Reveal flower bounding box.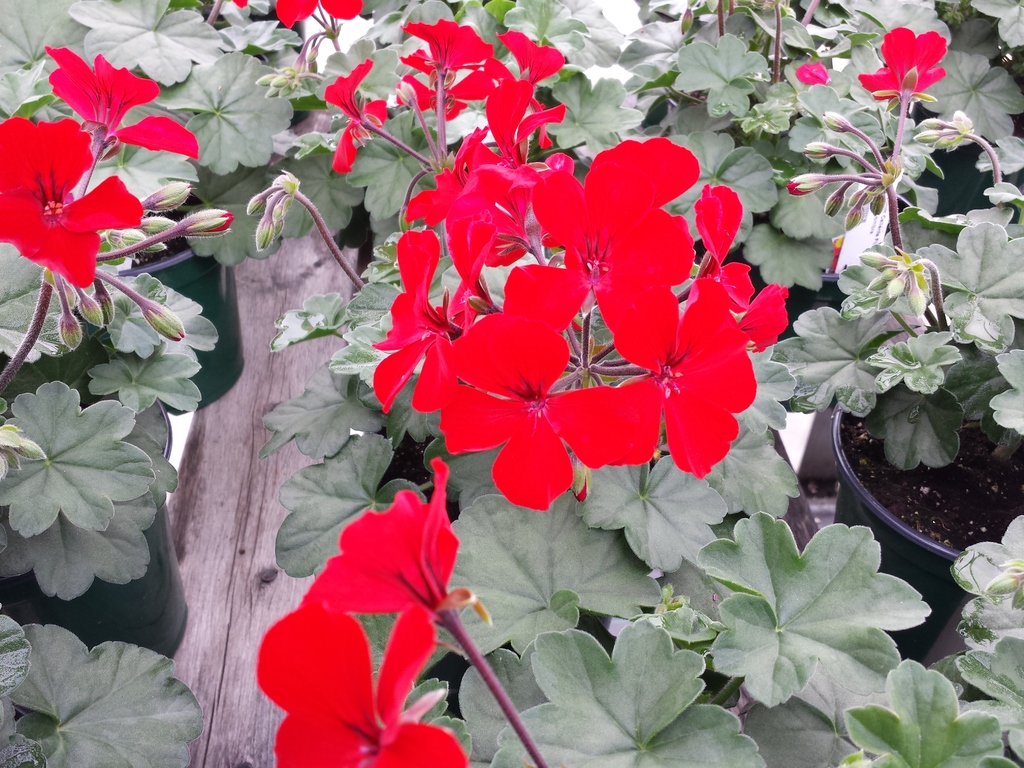
Revealed: <region>393, 20, 492, 125</region>.
